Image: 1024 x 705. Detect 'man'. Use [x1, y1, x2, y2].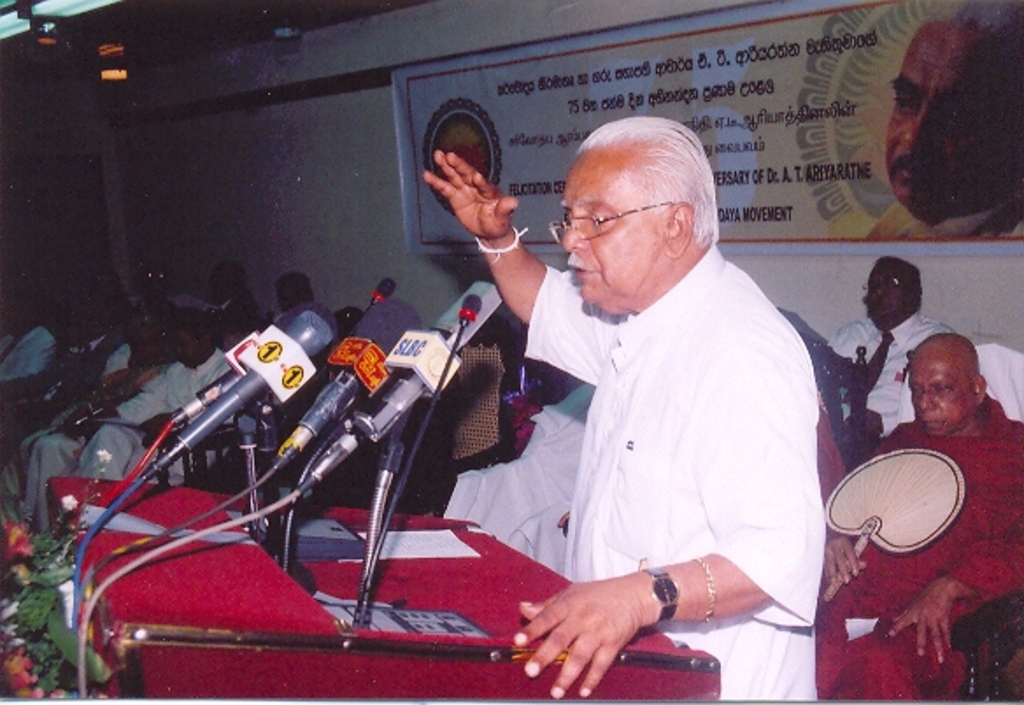
[864, 0, 1022, 239].
